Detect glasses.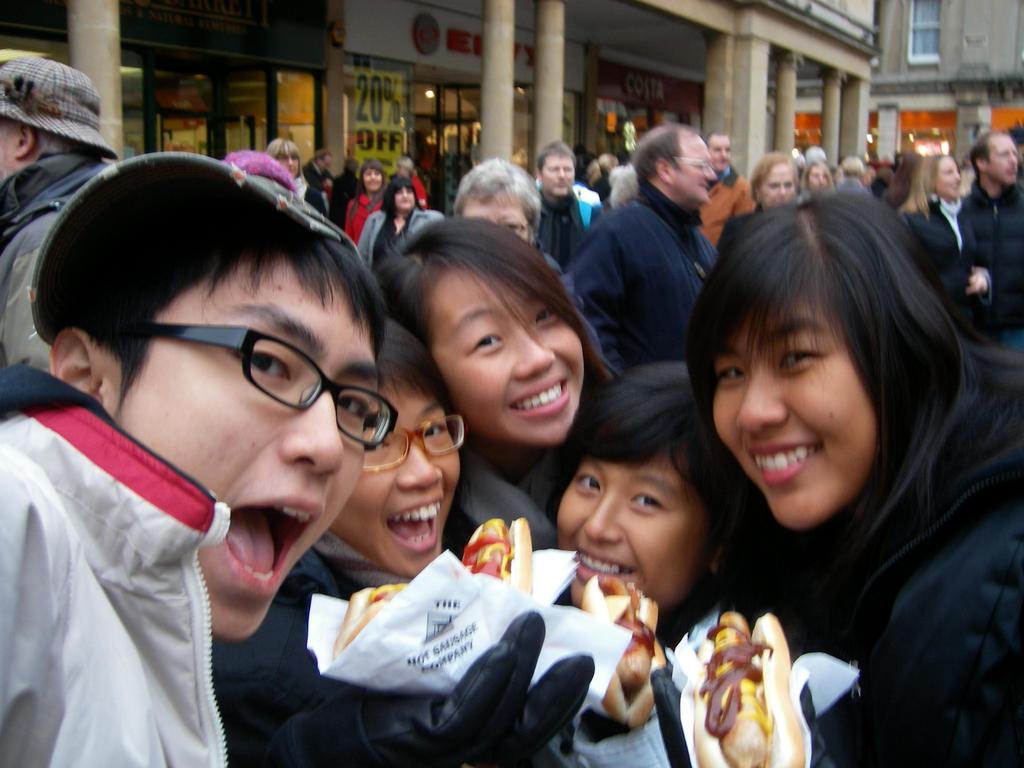
Detected at x1=671 y1=156 x2=712 y2=178.
